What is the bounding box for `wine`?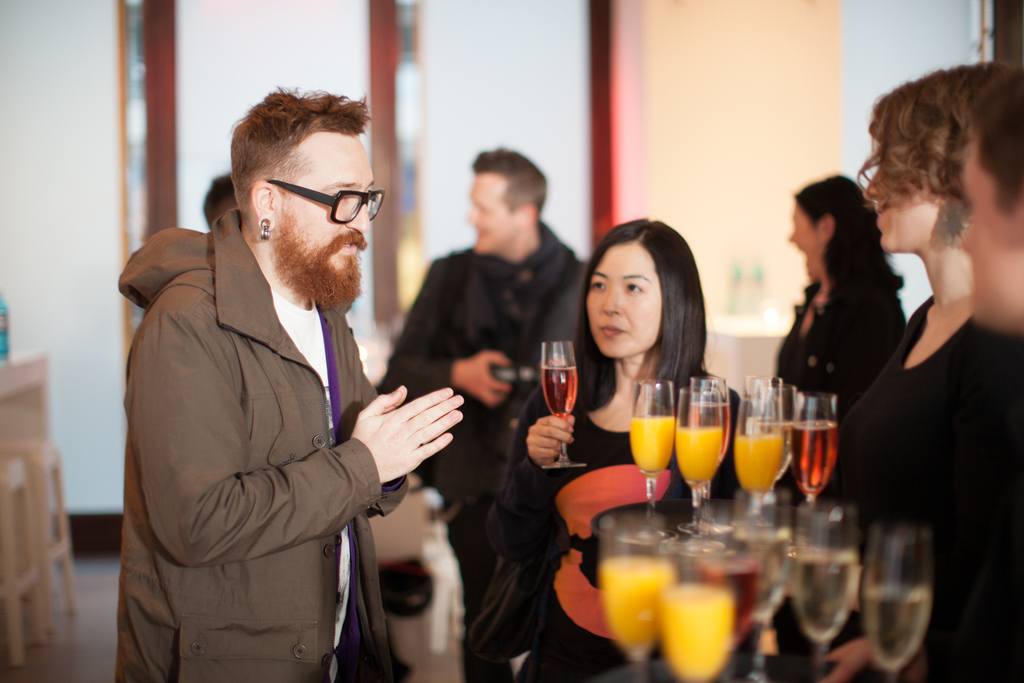
bbox=(730, 529, 785, 632).
